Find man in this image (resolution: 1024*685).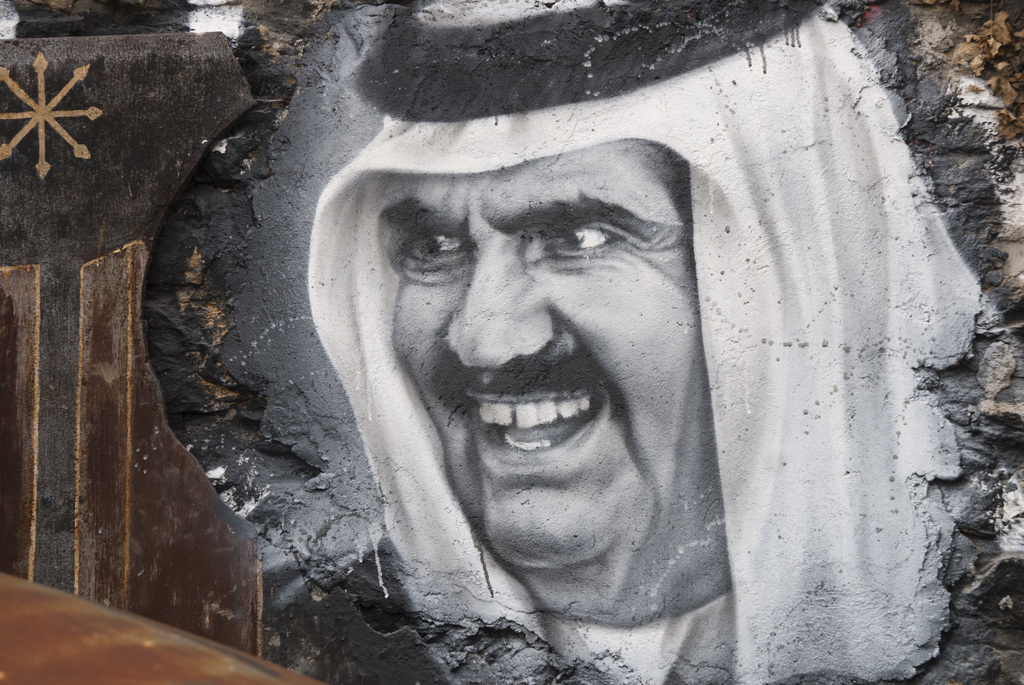
left=298, top=0, right=988, bottom=684.
